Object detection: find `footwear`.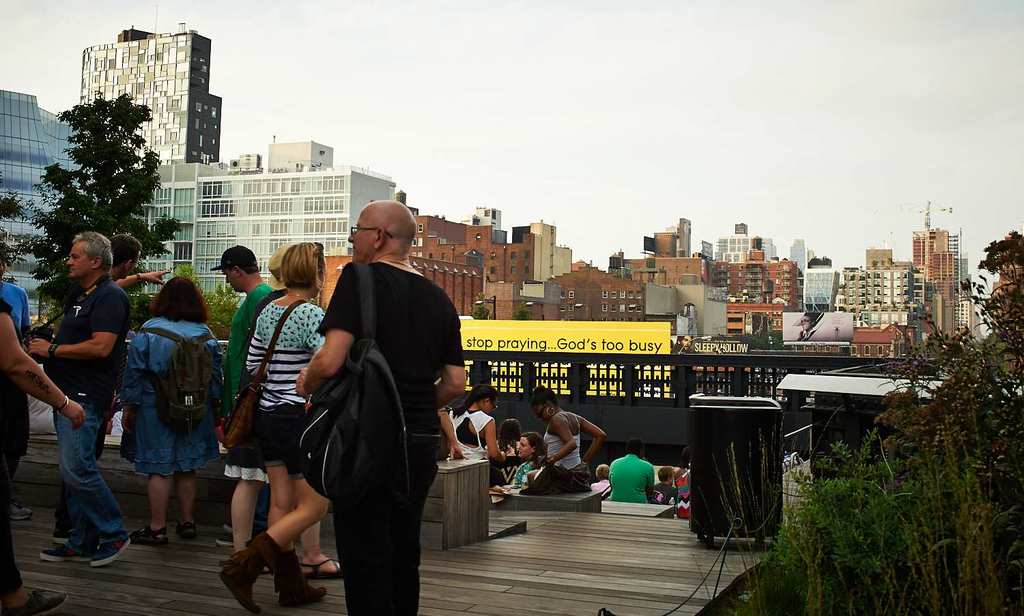
5/591/68/615.
